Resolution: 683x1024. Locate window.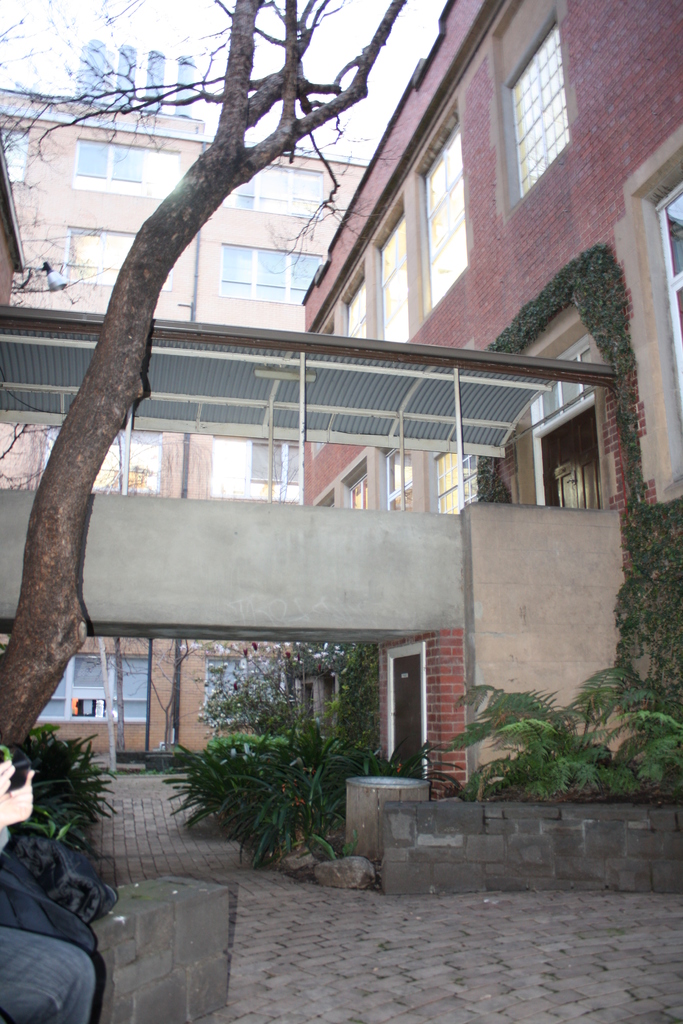
rect(220, 244, 324, 301).
